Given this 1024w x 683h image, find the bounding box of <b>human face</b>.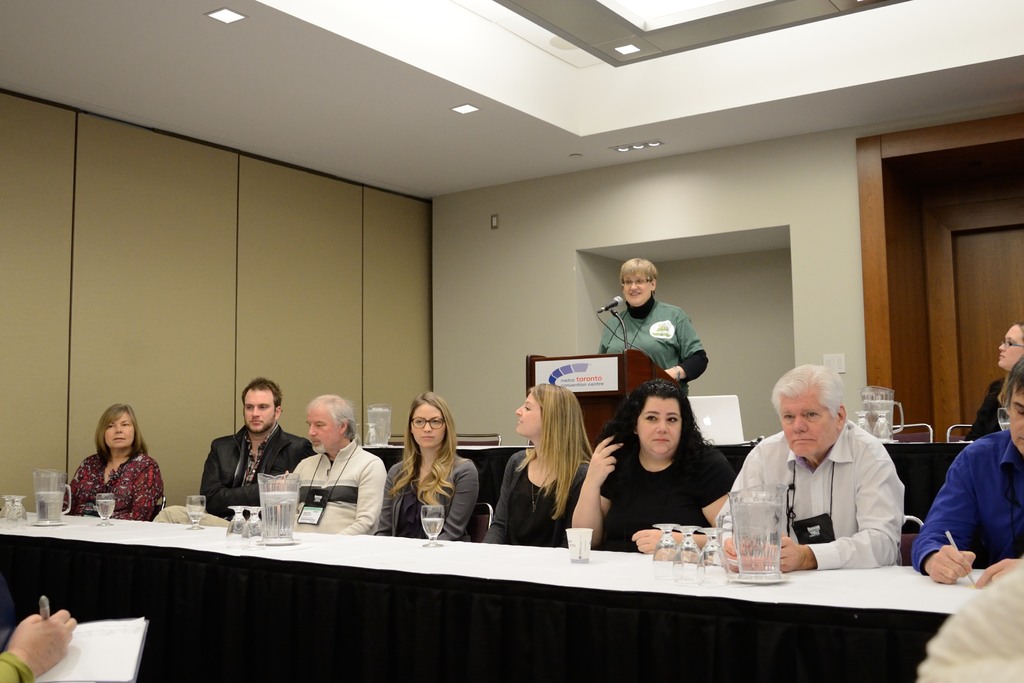
(414,404,440,446).
